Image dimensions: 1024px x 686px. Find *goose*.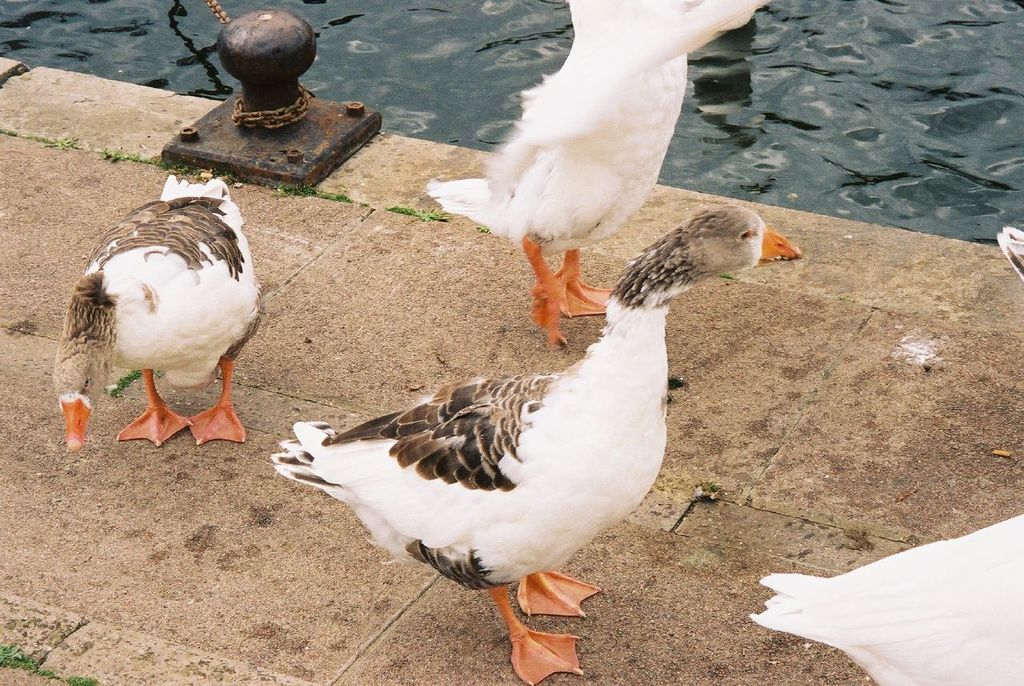
<box>50,175,255,451</box>.
